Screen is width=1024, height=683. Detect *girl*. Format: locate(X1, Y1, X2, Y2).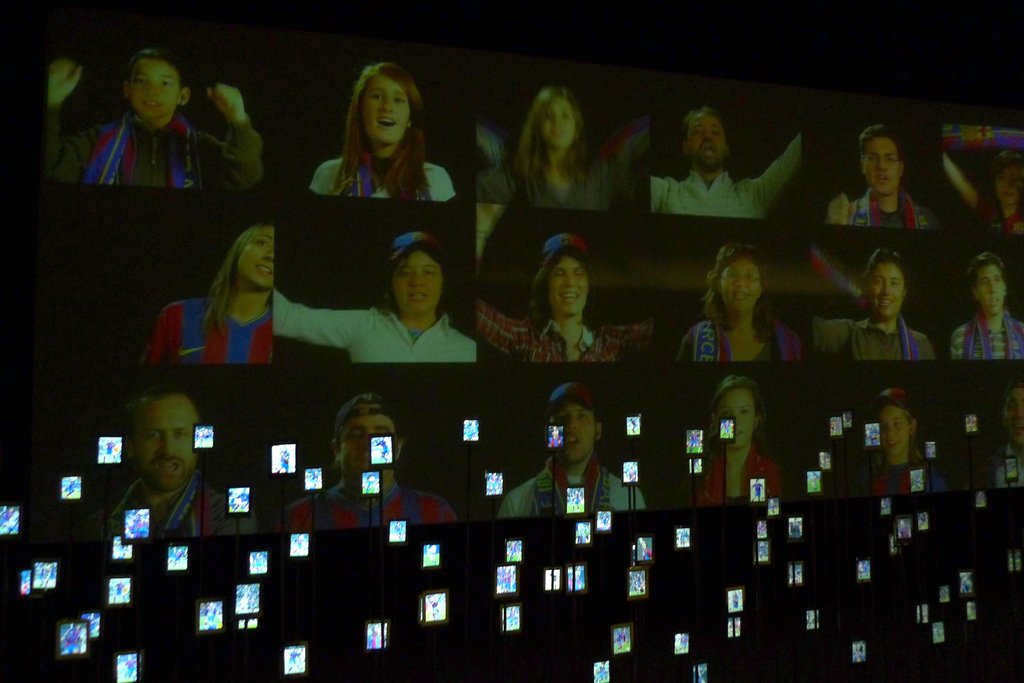
locate(680, 377, 782, 506).
